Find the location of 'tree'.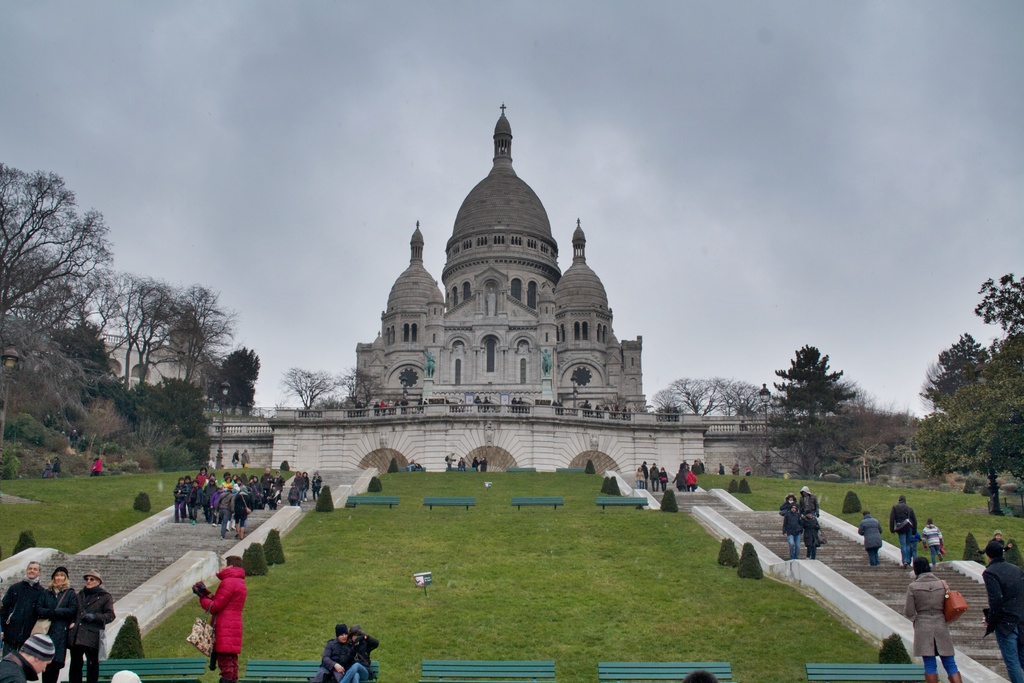
Location: [x1=976, y1=272, x2=1023, y2=330].
